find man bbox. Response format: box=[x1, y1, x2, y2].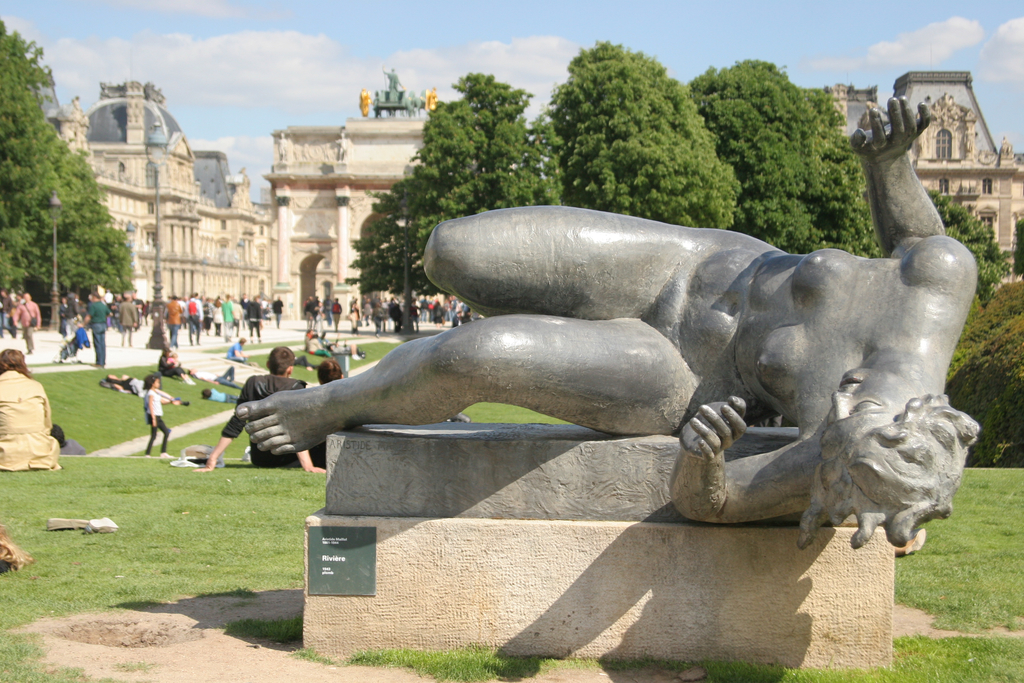
box=[273, 293, 285, 327].
